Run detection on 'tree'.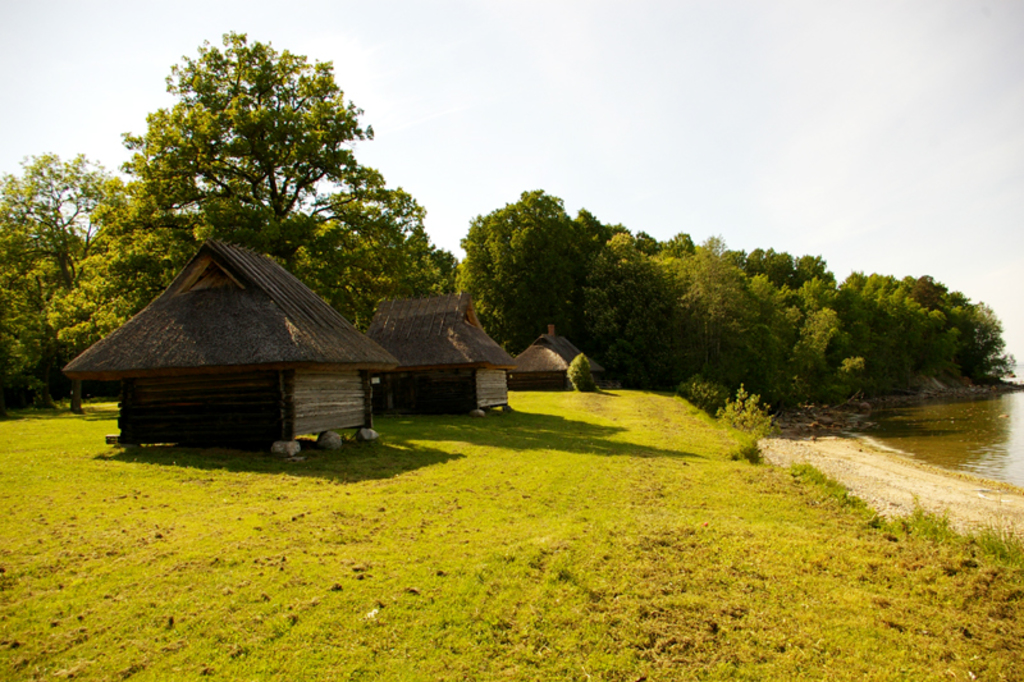
Result: <region>585, 220, 869, 415</region>.
